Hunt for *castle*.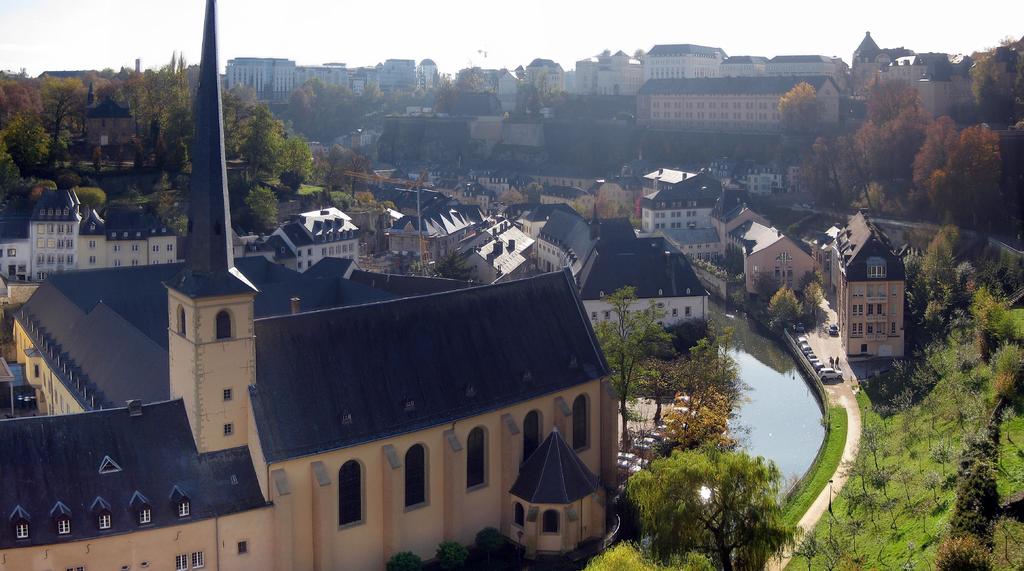
Hunted down at 0, 1, 621, 570.
